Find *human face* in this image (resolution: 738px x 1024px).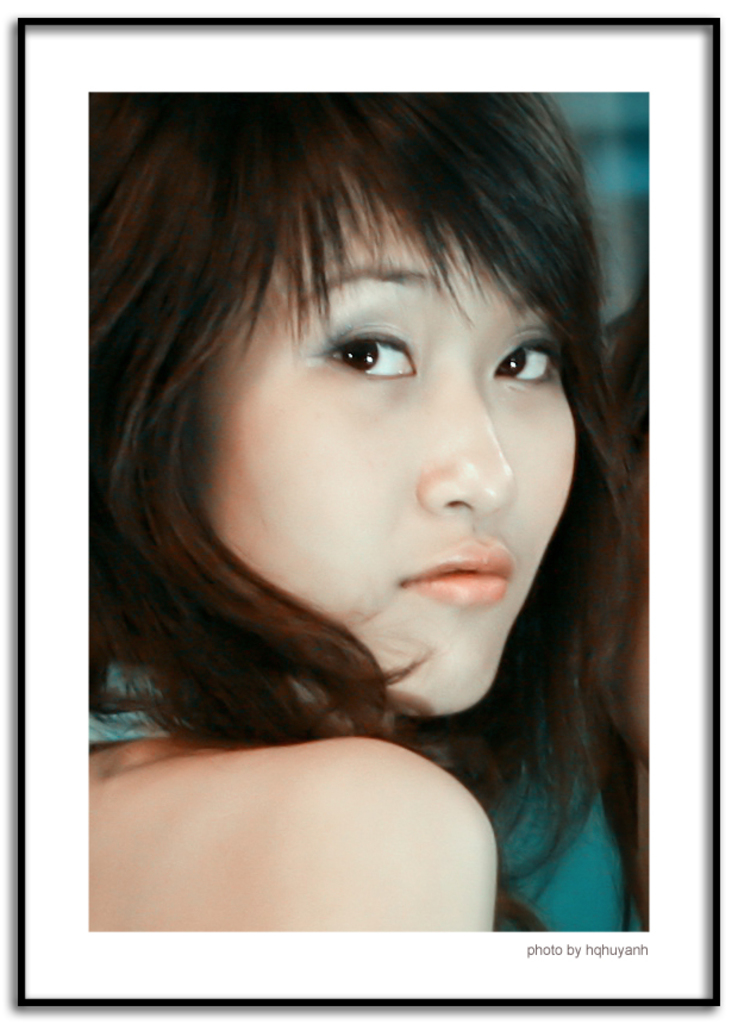
[193,168,578,711].
